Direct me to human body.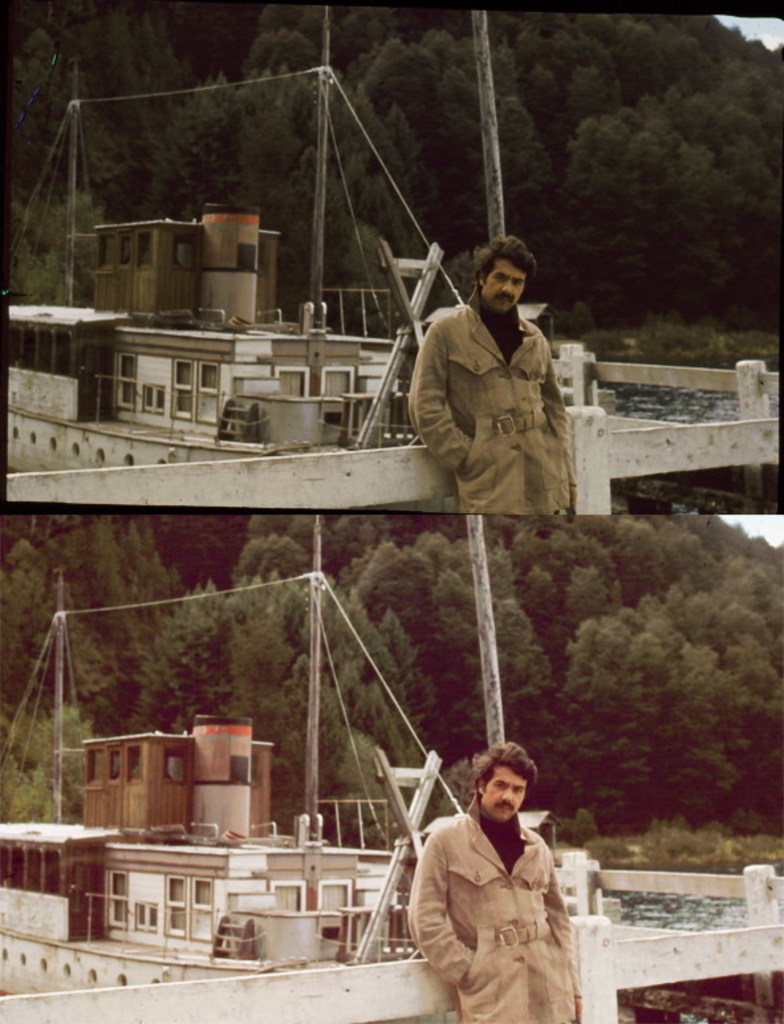
Direction: 409,728,589,1005.
